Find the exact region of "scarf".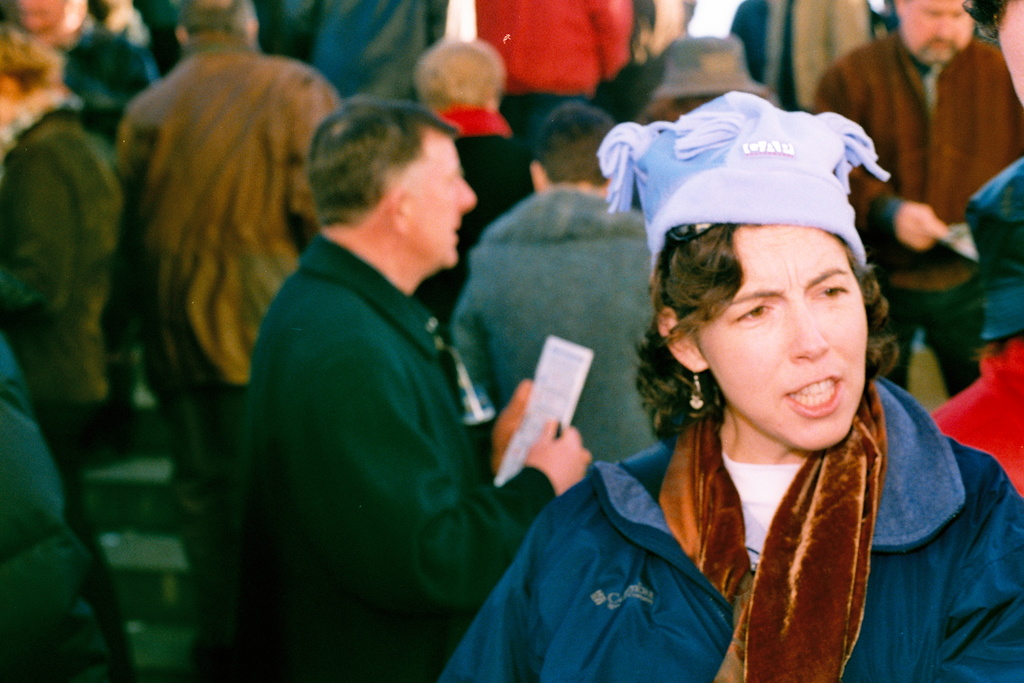
Exact region: 936:342:1023:498.
